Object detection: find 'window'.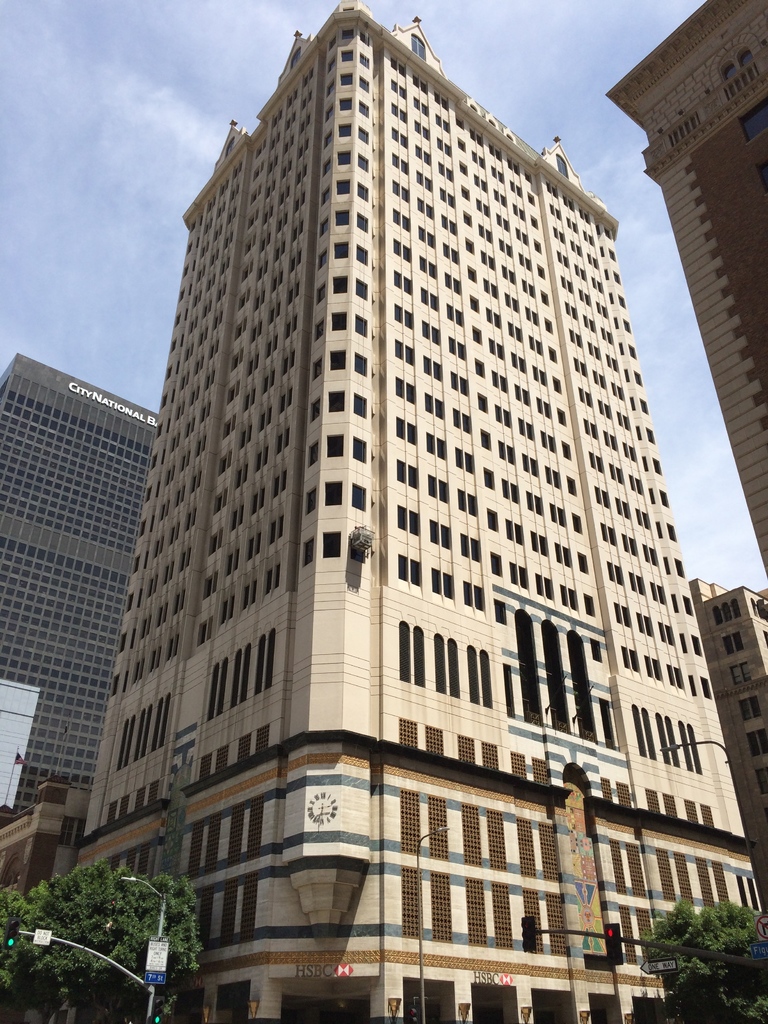
495, 599, 508, 627.
